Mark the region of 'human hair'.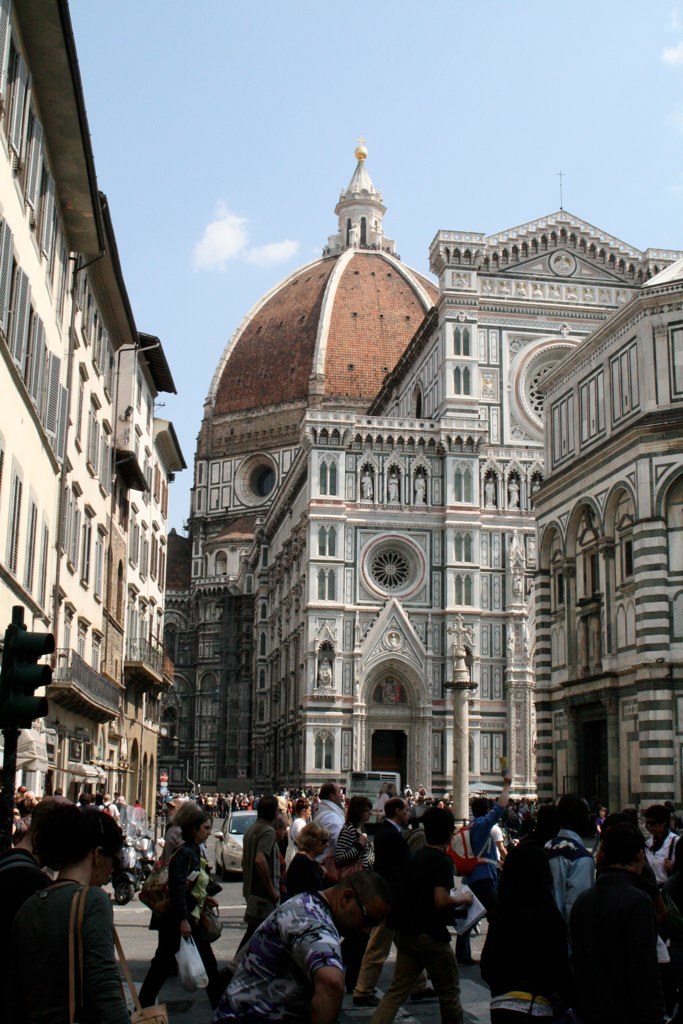
Region: (left=295, top=823, right=325, bottom=848).
